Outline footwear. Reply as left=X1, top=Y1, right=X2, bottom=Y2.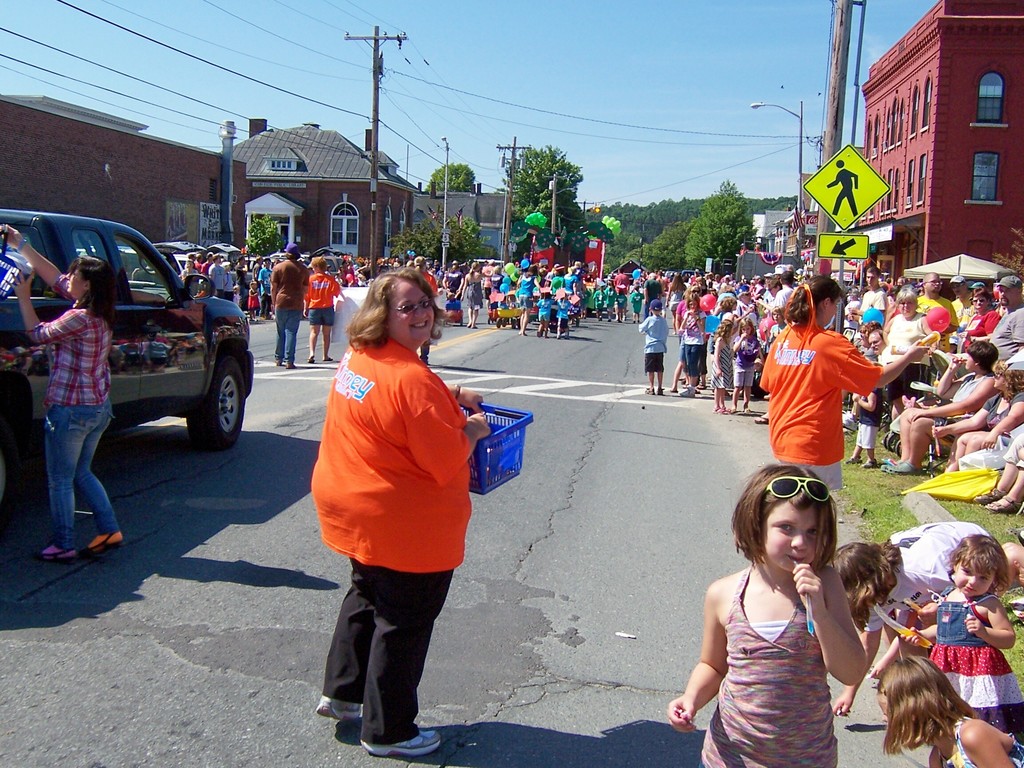
left=555, top=332, right=562, bottom=339.
